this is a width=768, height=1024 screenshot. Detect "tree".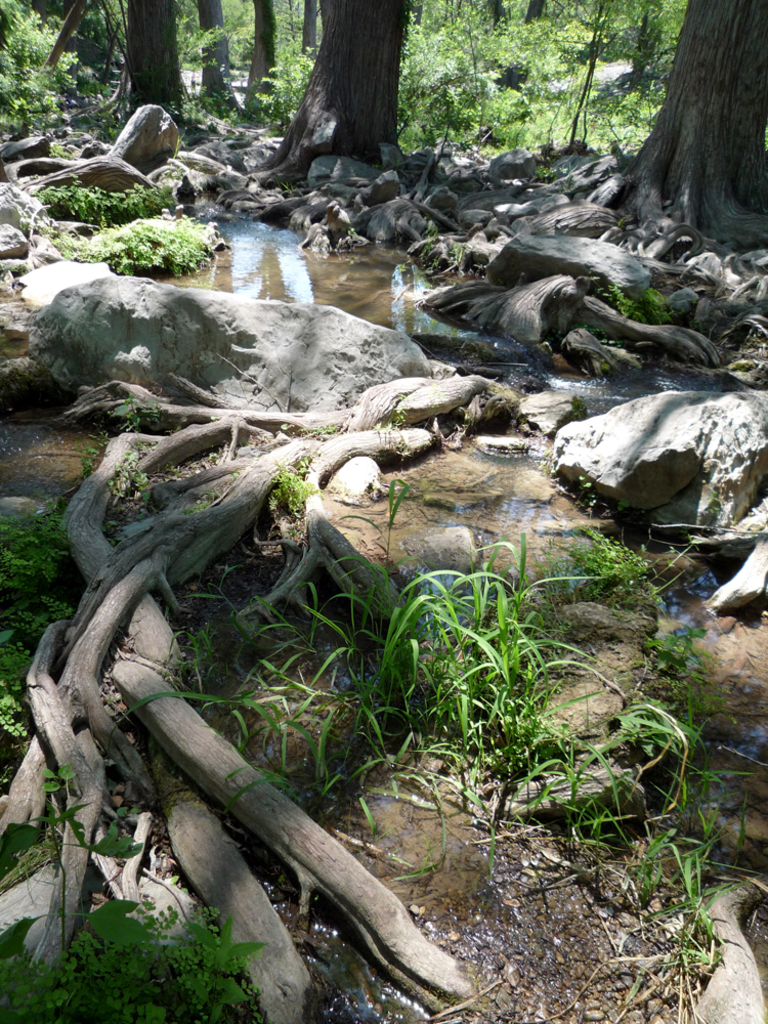
region(400, 0, 610, 156).
